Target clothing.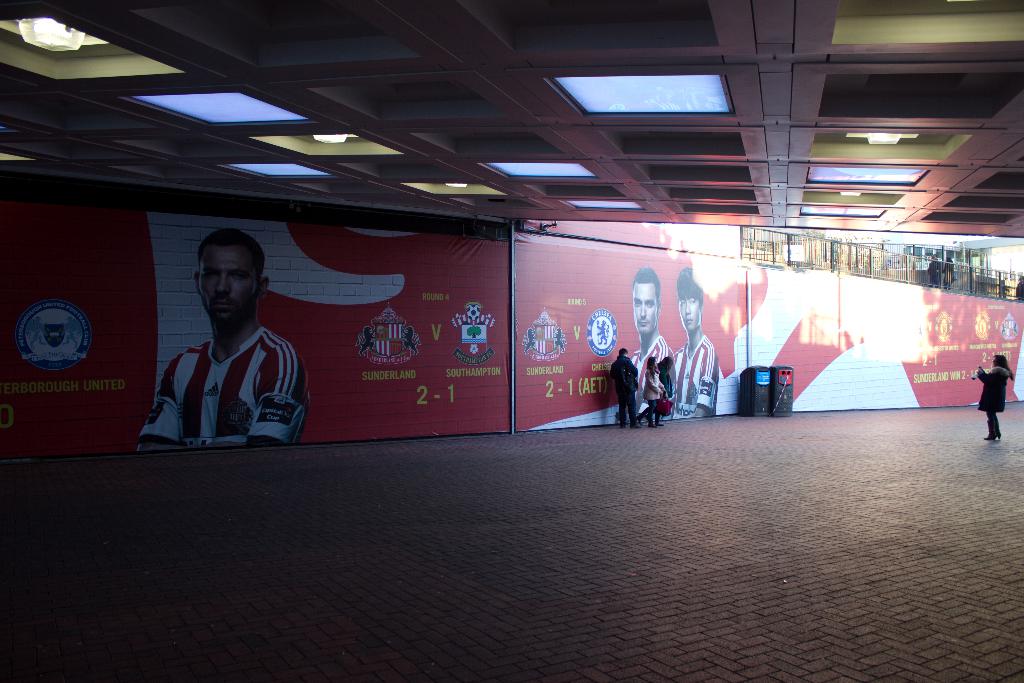
Target region: <box>670,334,719,420</box>.
